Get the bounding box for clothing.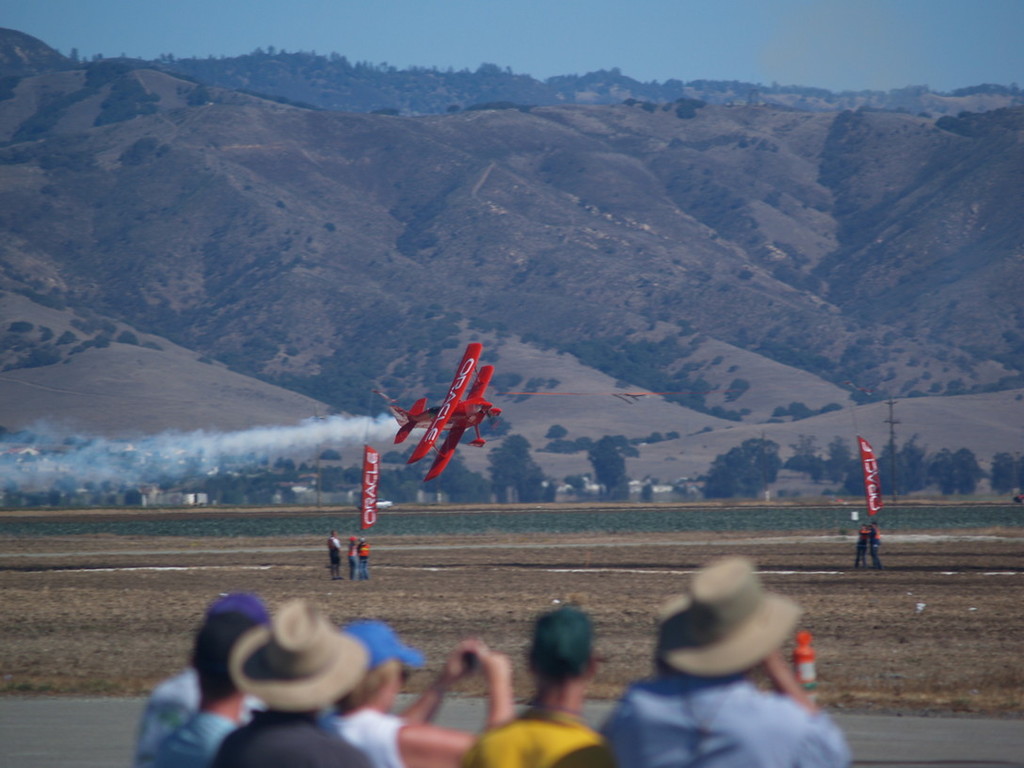
l=127, t=668, r=843, b=767.
